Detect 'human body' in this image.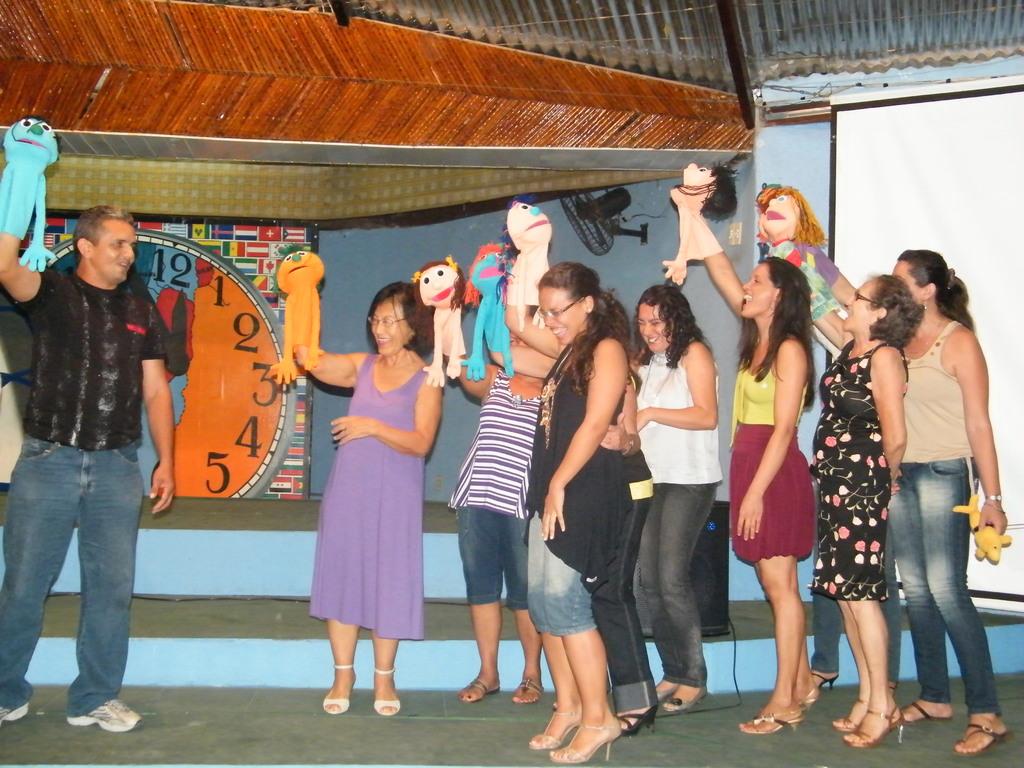
Detection: (left=584, top=378, right=664, bottom=737).
